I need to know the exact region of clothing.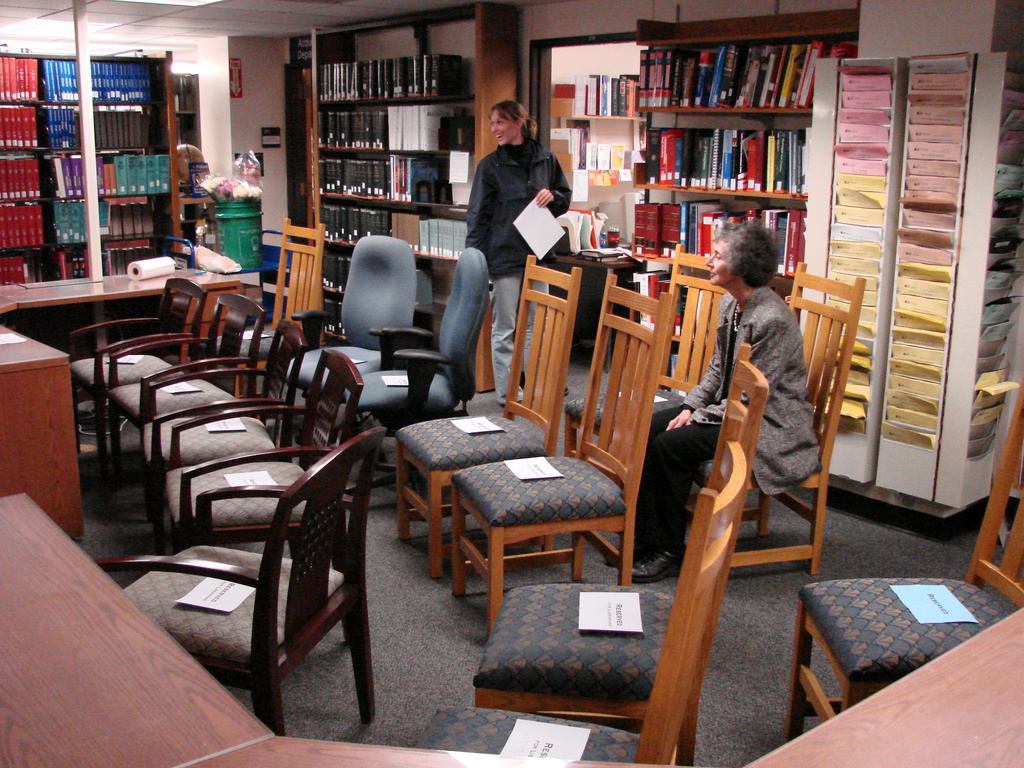
Region: region(636, 287, 820, 552).
